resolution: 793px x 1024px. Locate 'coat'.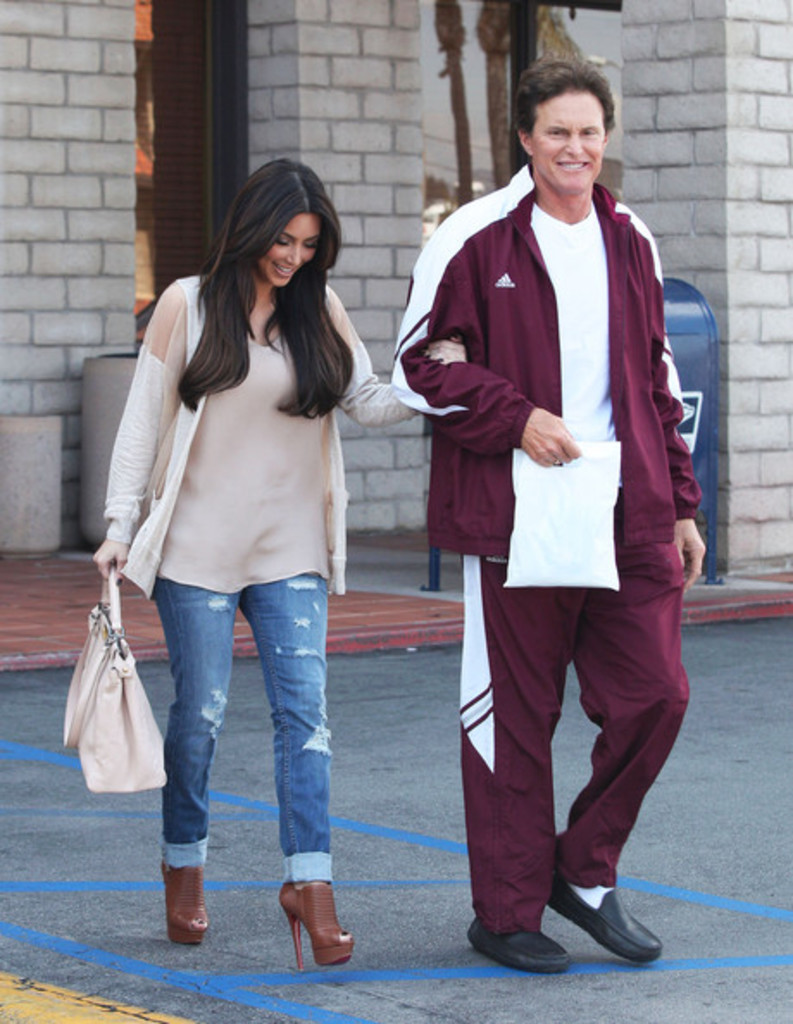
{"x1": 390, "y1": 181, "x2": 696, "y2": 562}.
